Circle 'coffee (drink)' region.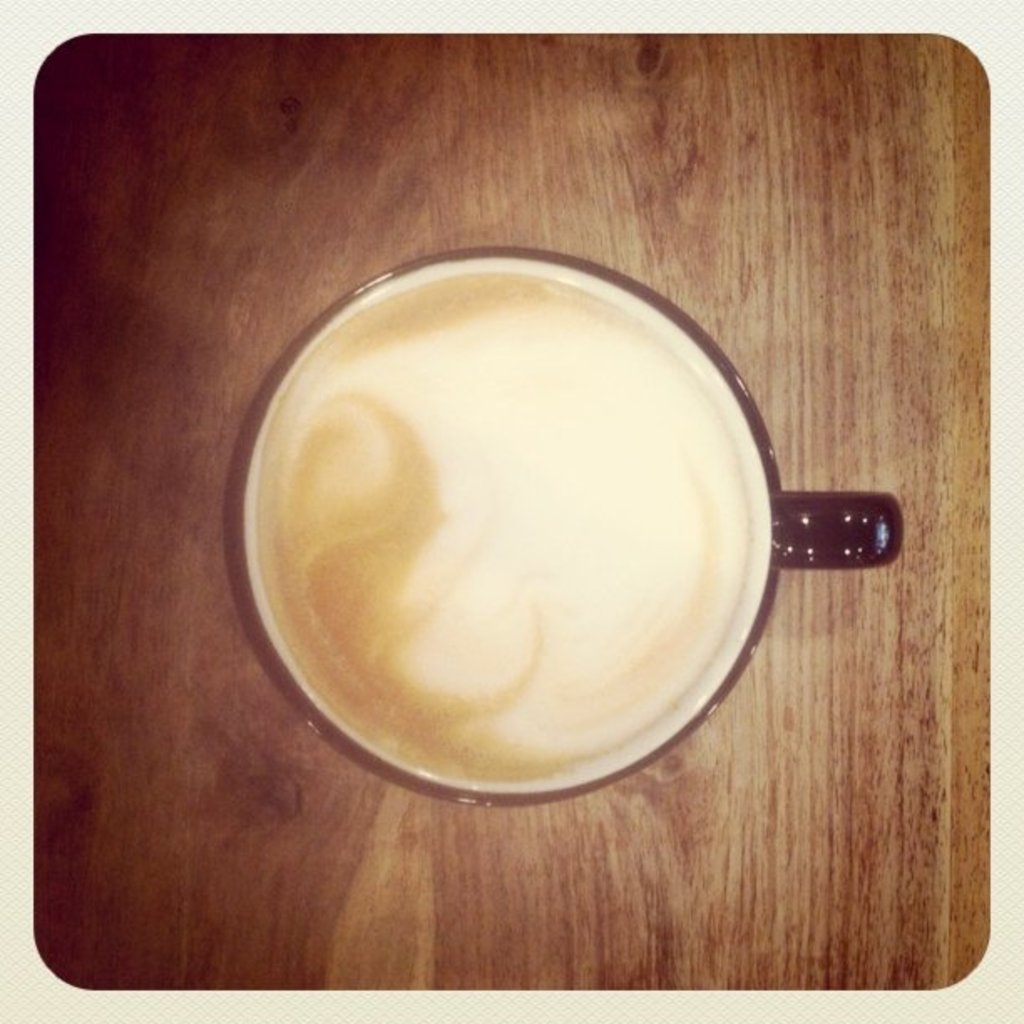
Region: 249:263:761:780.
